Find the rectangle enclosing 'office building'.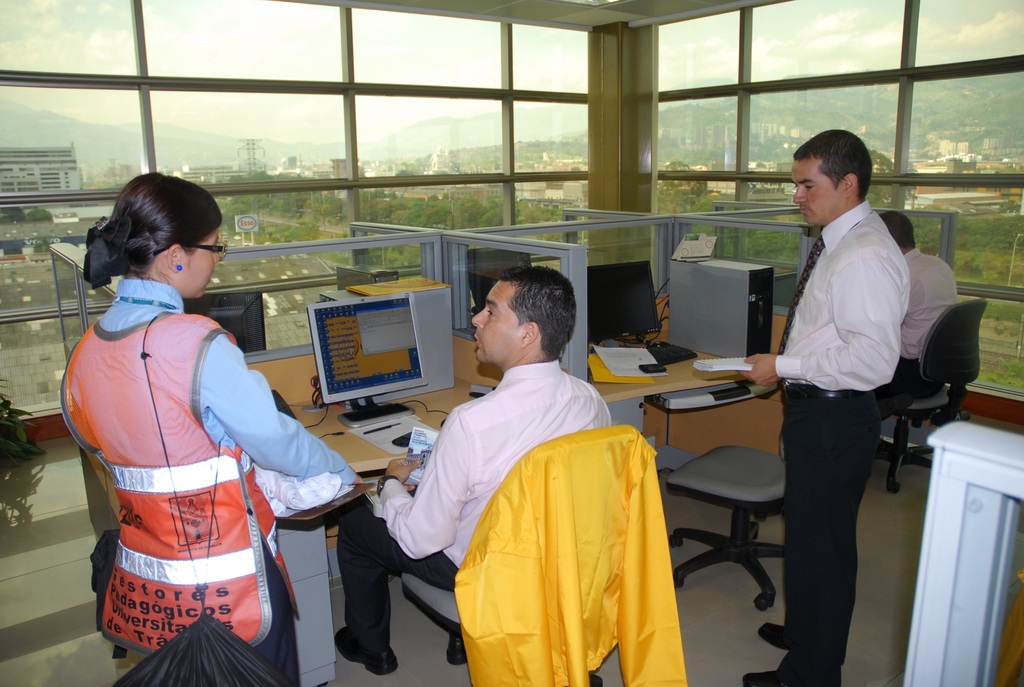
(0, 0, 1023, 686).
